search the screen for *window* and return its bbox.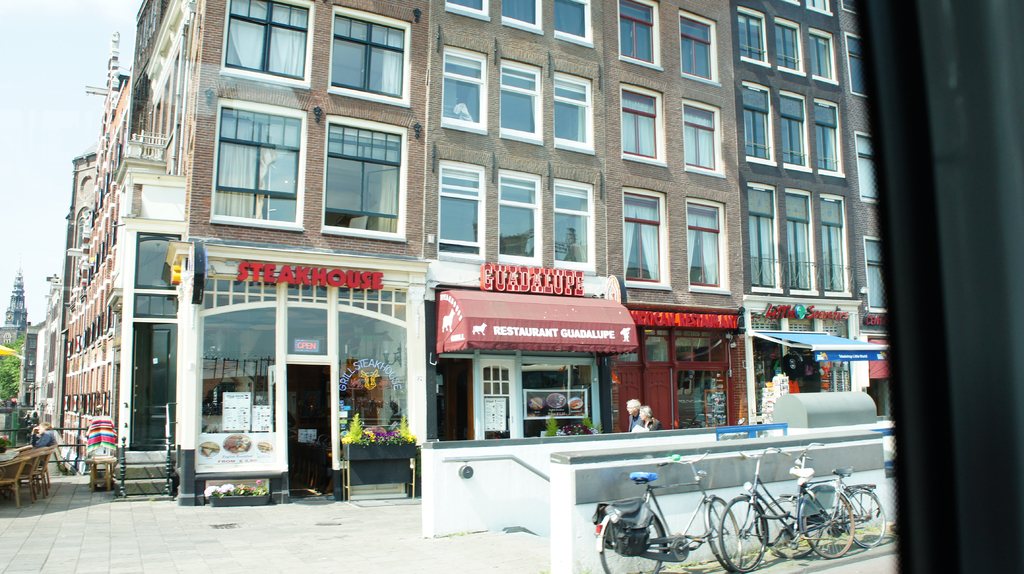
Found: bbox(624, 82, 665, 163).
